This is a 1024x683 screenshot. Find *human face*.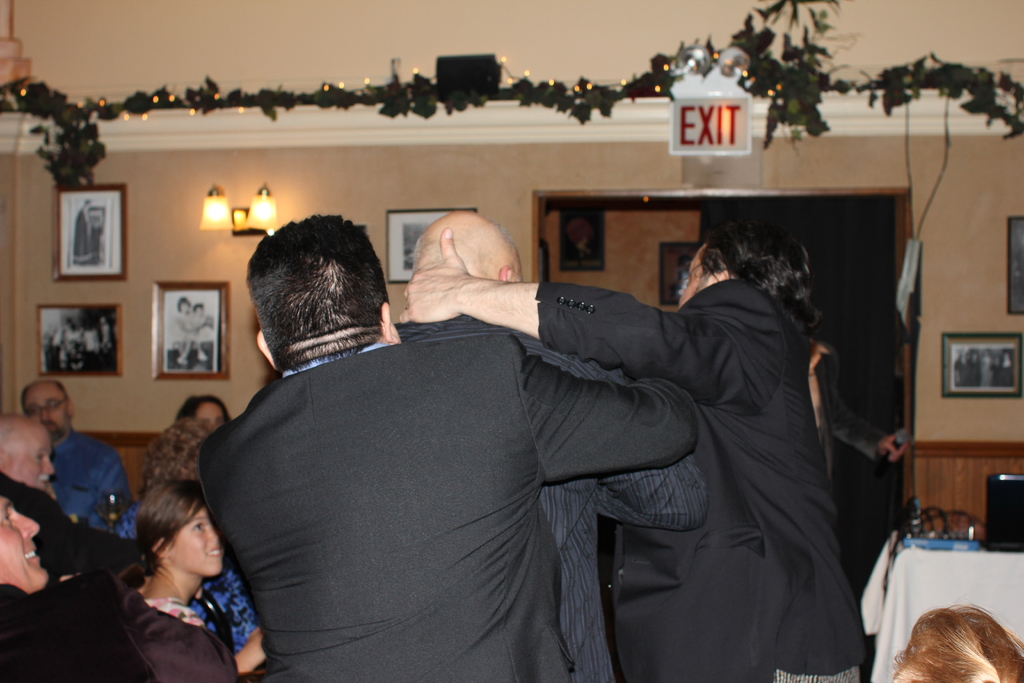
Bounding box: x1=24, y1=386, x2=68, y2=437.
